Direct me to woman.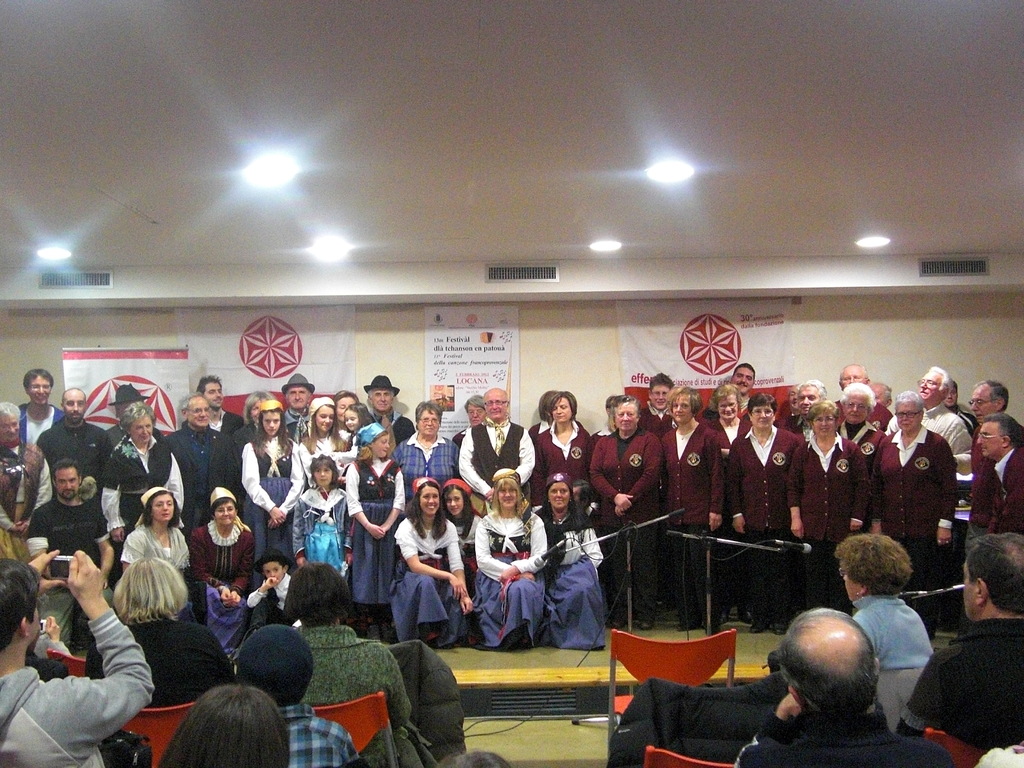
Direction: {"x1": 467, "y1": 475, "x2": 554, "y2": 672}.
